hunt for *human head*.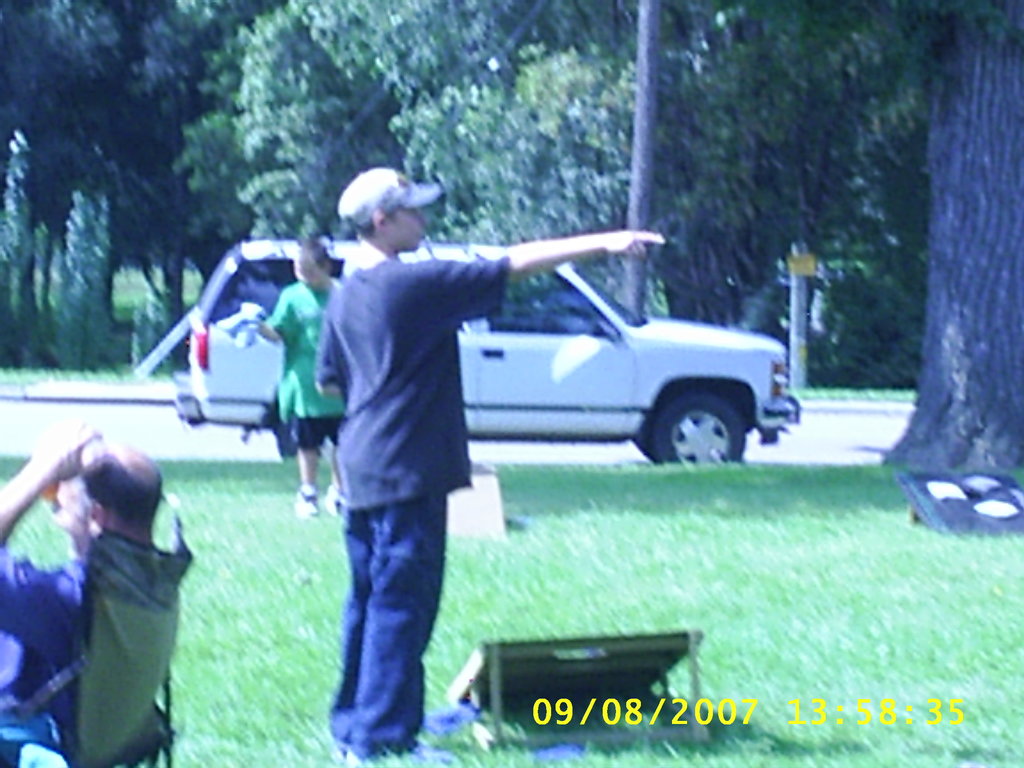
Hunted down at bbox=[40, 460, 156, 548].
